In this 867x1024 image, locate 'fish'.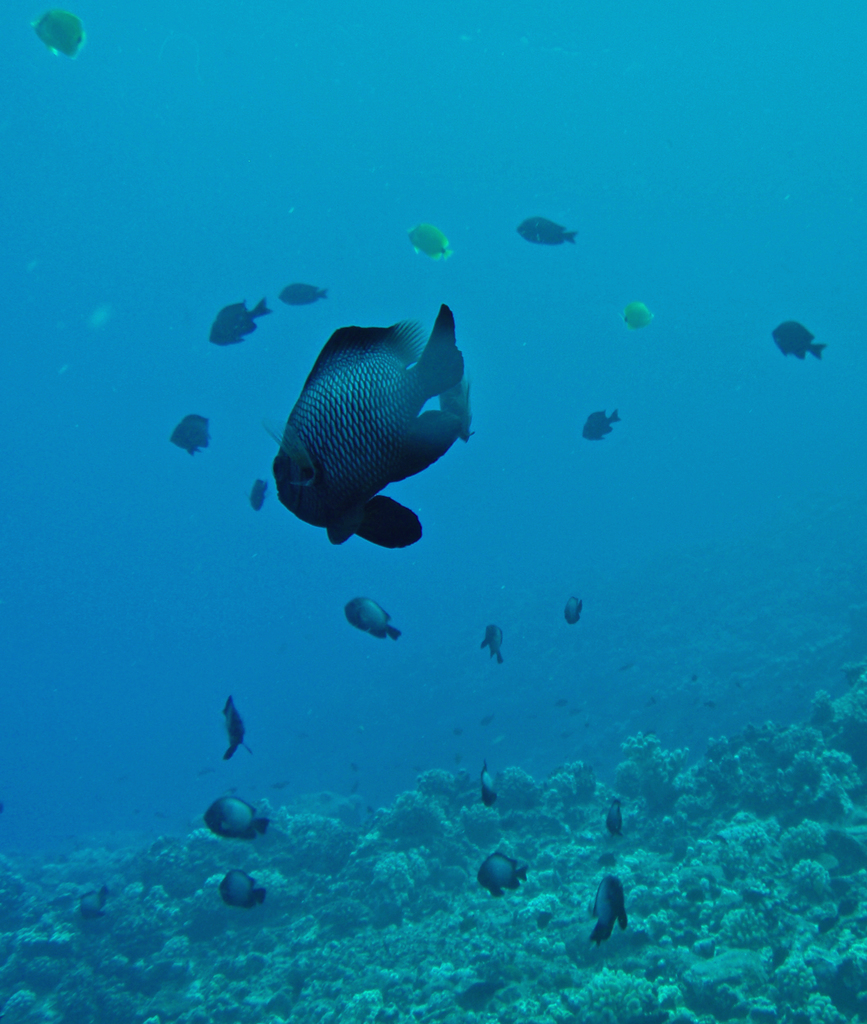
Bounding box: 31, 1, 90, 60.
